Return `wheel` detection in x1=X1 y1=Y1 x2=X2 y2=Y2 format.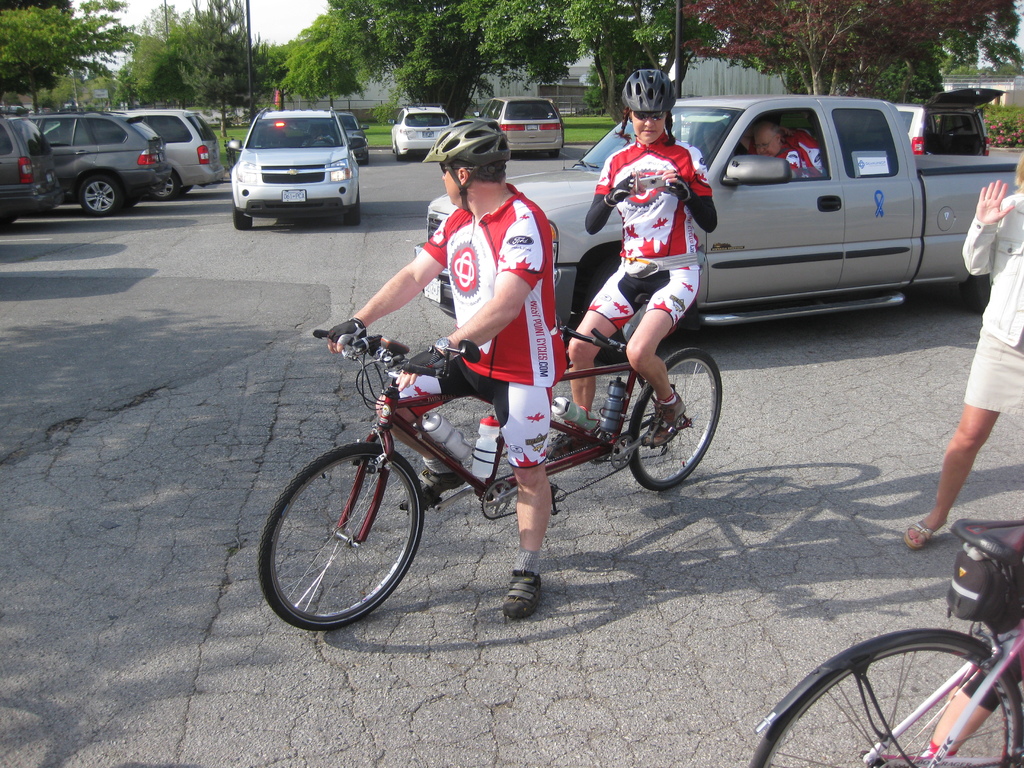
x1=150 y1=173 x2=179 y2=199.
